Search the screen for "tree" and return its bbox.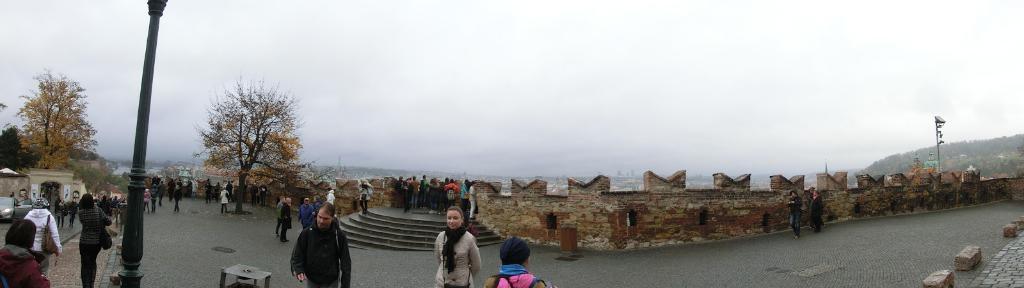
Found: 6:63:99:175.
